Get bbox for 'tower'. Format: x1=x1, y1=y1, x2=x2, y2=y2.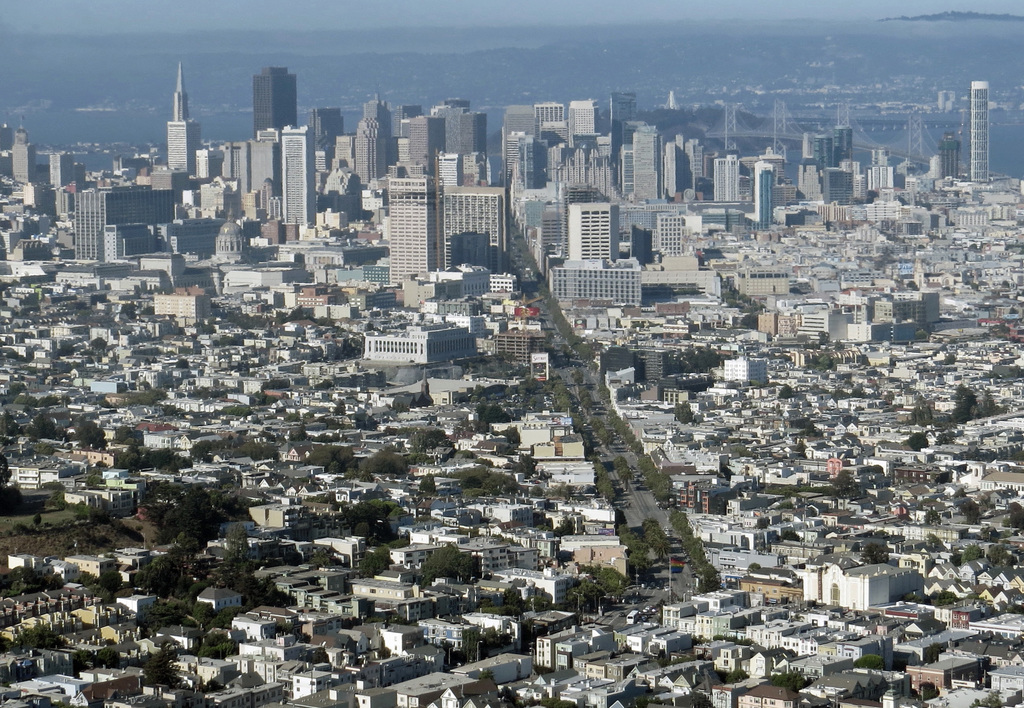
x1=168, y1=62, x2=202, y2=170.
